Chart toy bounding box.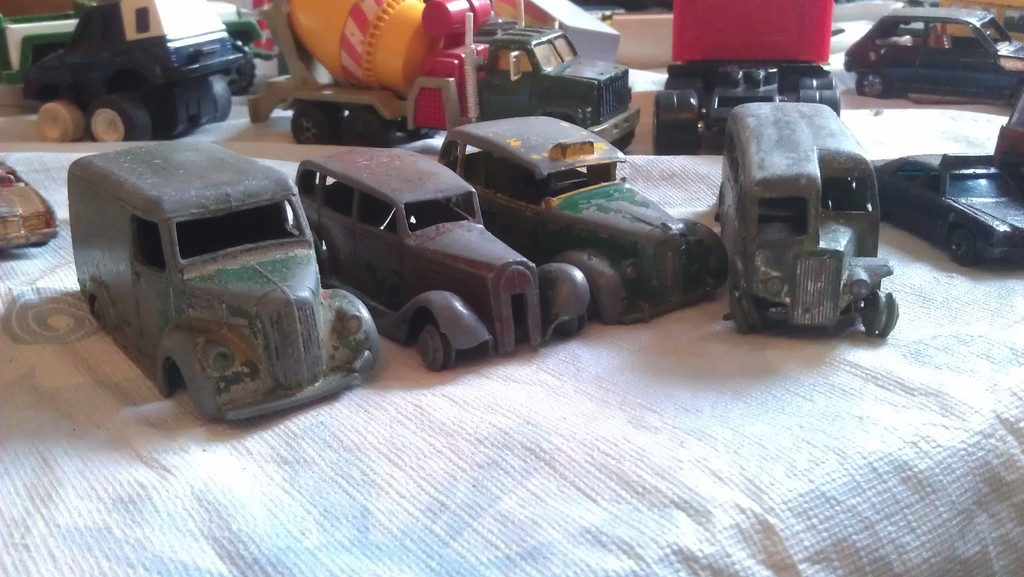
Charted: x1=287, y1=139, x2=585, y2=371.
